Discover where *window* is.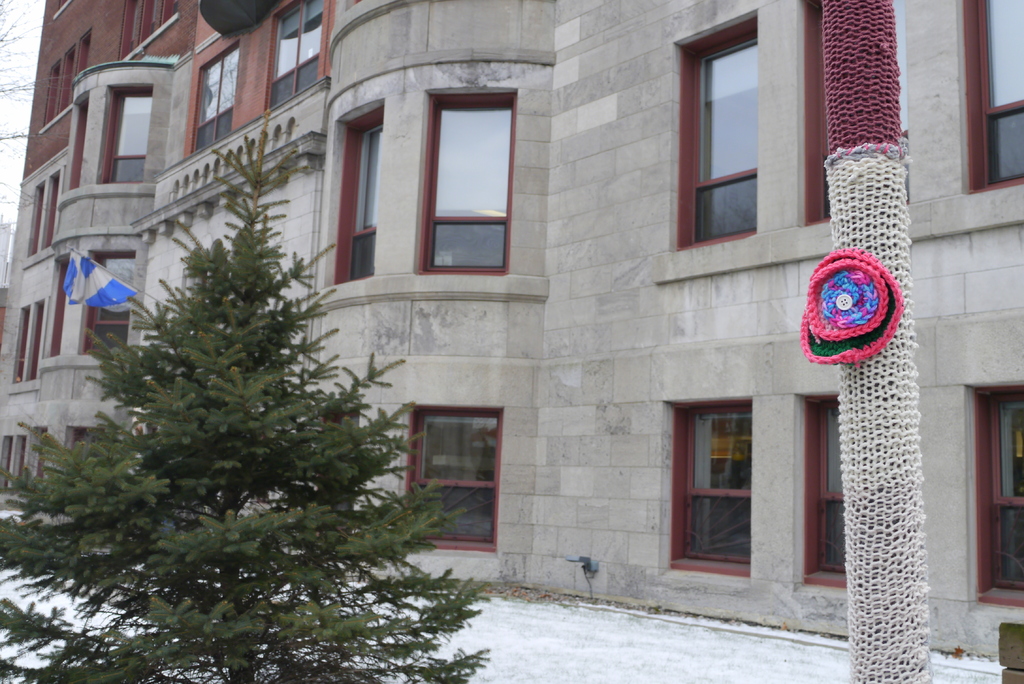
Discovered at region(797, 394, 846, 589).
